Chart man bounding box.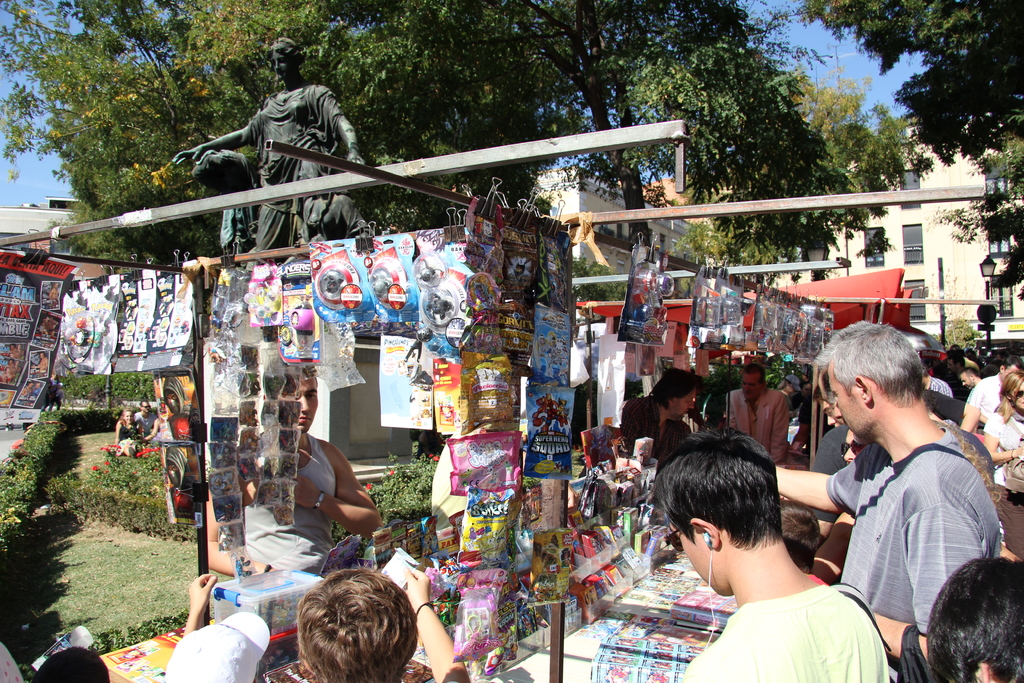
Charted: <region>961, 365, 988, 436</region>.
